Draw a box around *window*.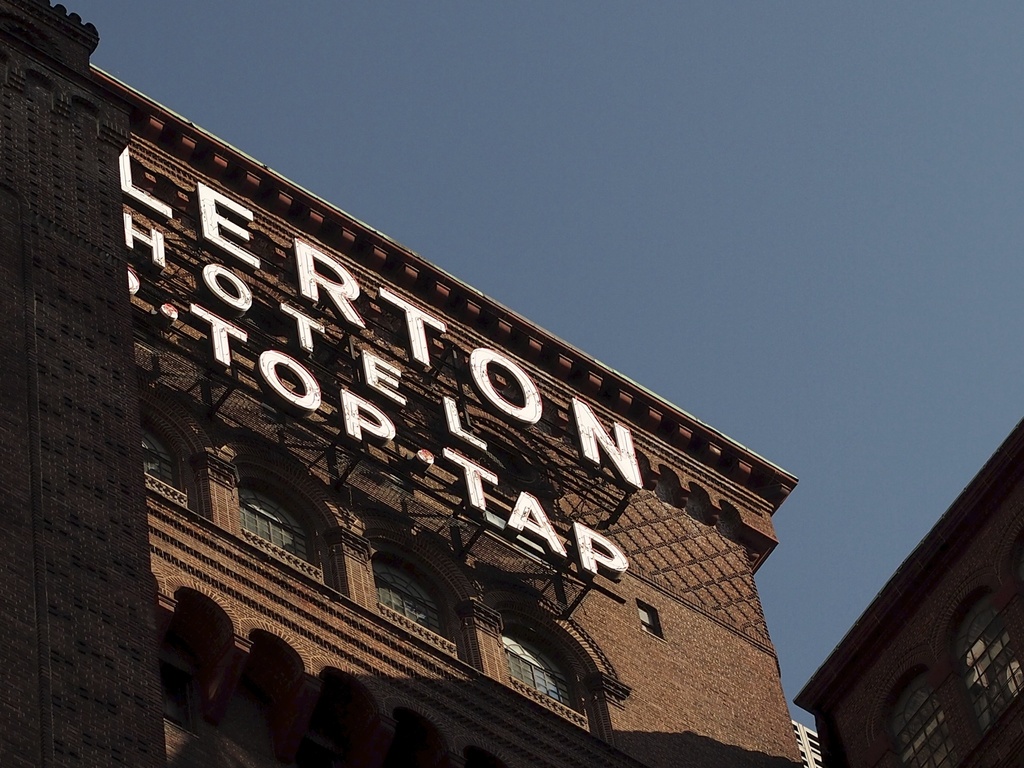
bbox=[637, 597, 669, 645].
